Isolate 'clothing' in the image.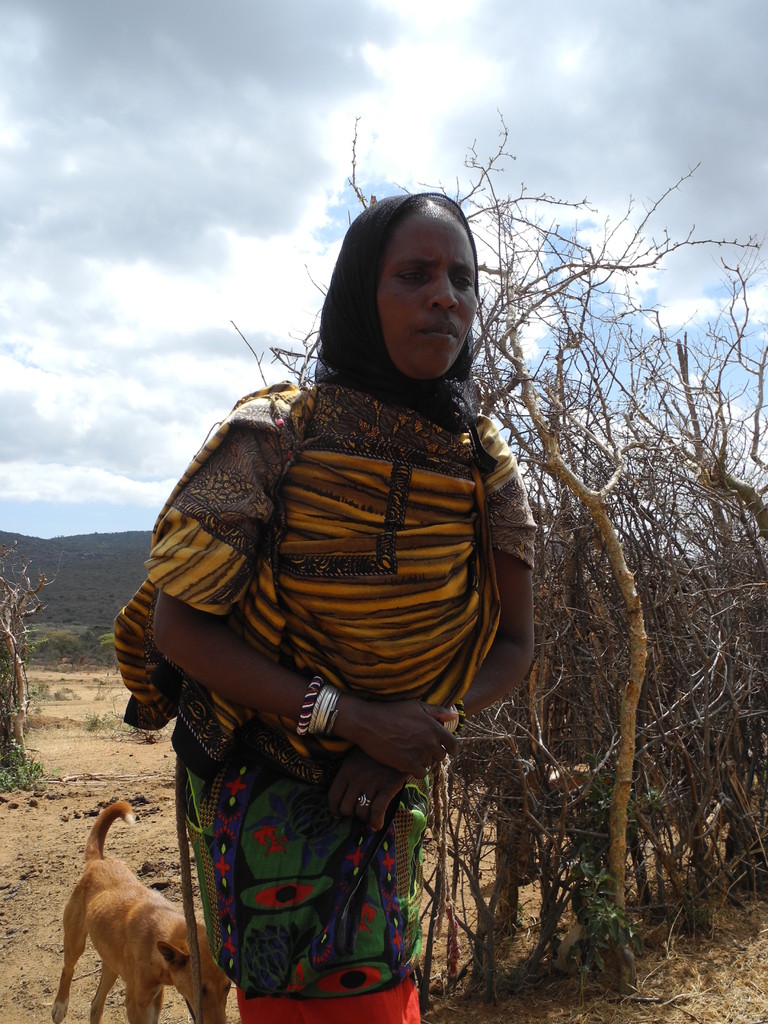
Isolated region: <bbox>108, 181, 539, 1023</bbox>.
